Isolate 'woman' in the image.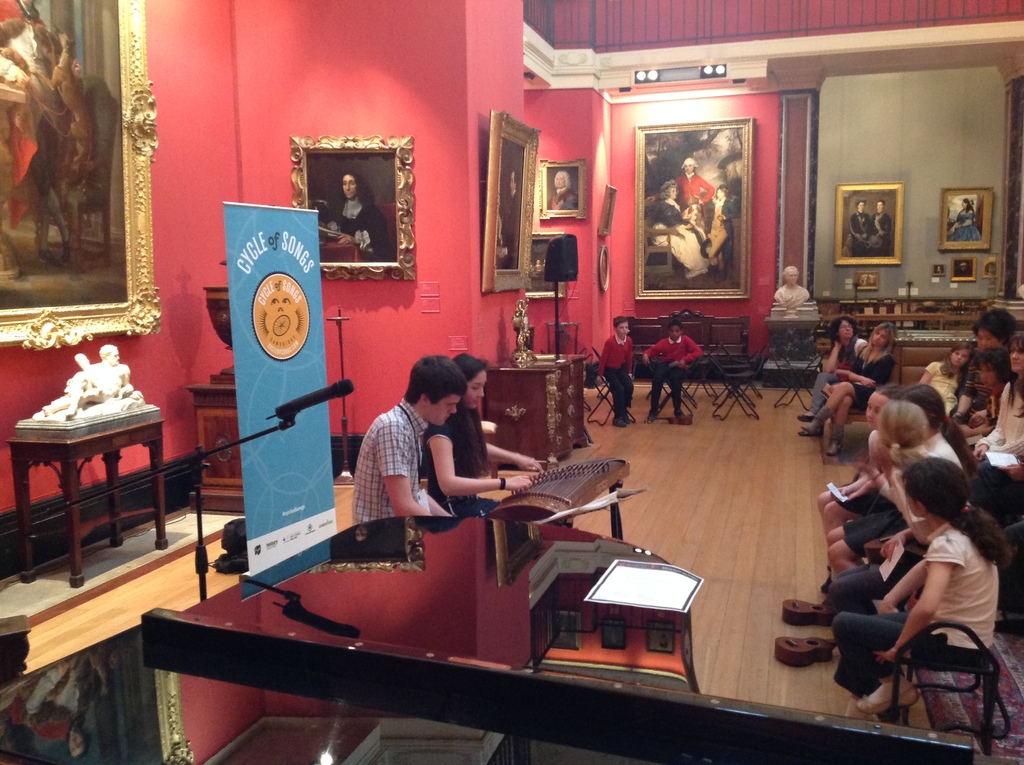
Isolated region: {"left": 421, "top": 349, "right": 545, "bottom": 519}.
